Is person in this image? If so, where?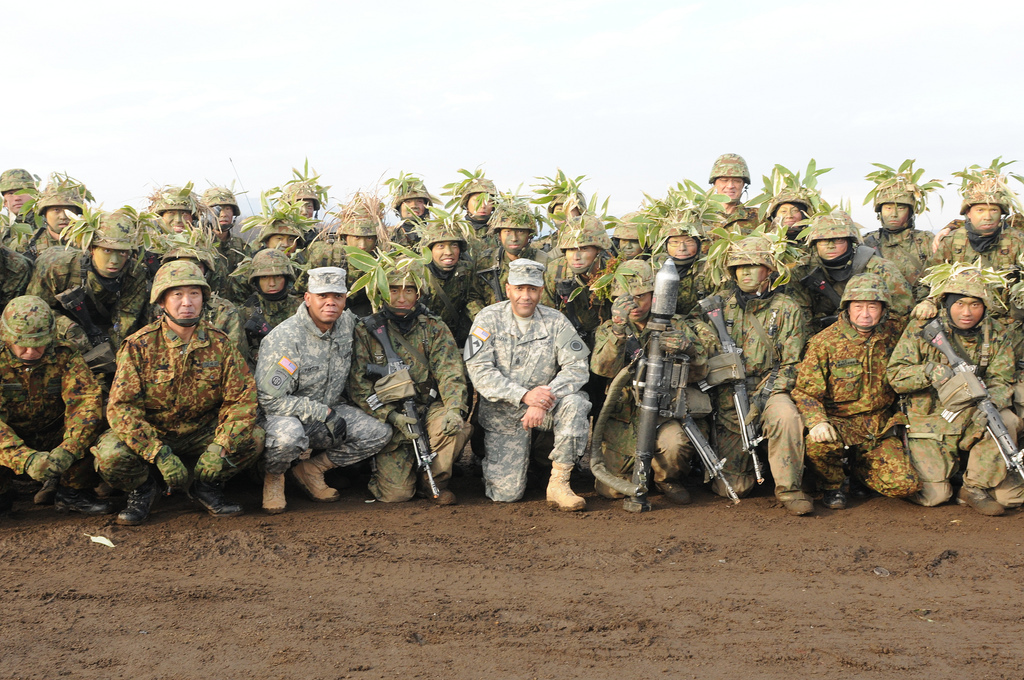
Yes, at select_region(807, 265, 921, 512).
